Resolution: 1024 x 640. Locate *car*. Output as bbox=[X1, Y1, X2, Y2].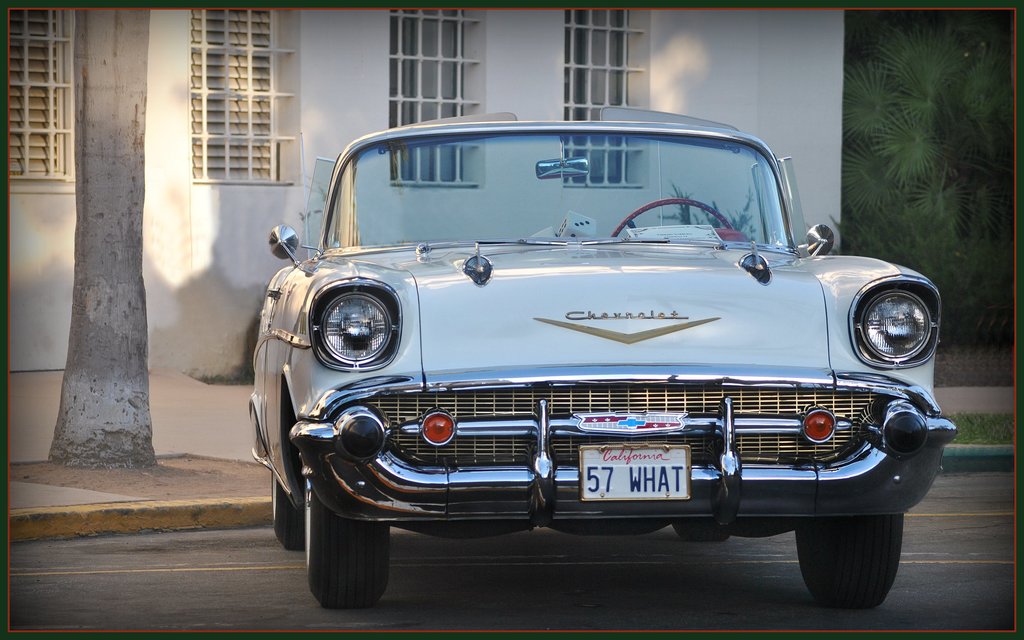
bbox=[237, 95, 926, 616].
